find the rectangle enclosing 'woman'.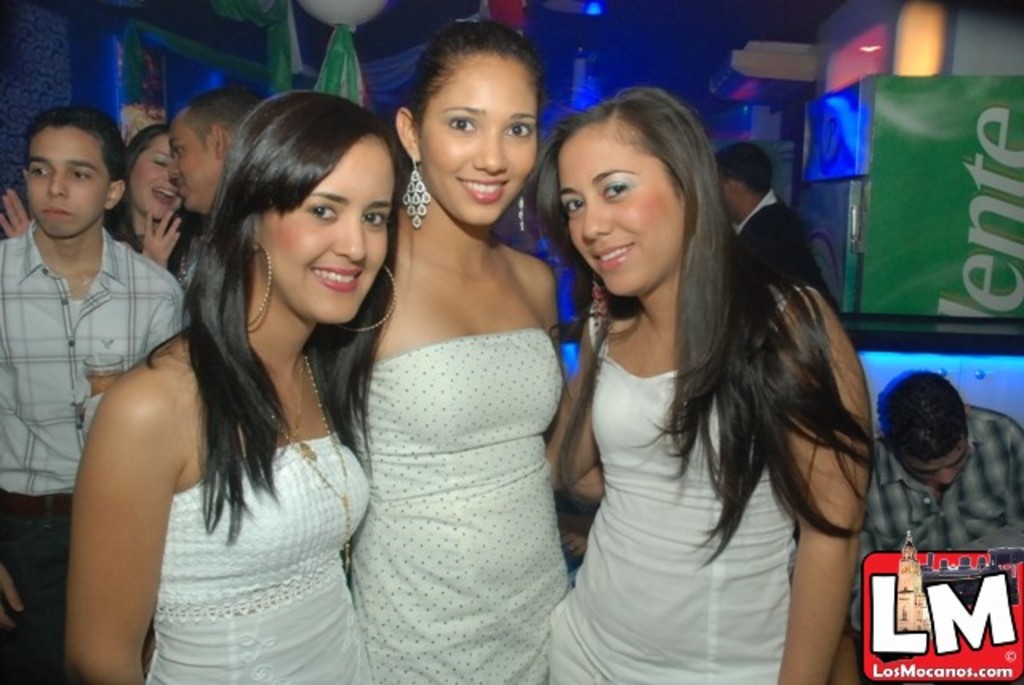
detection(0, 126, 197, 264).
